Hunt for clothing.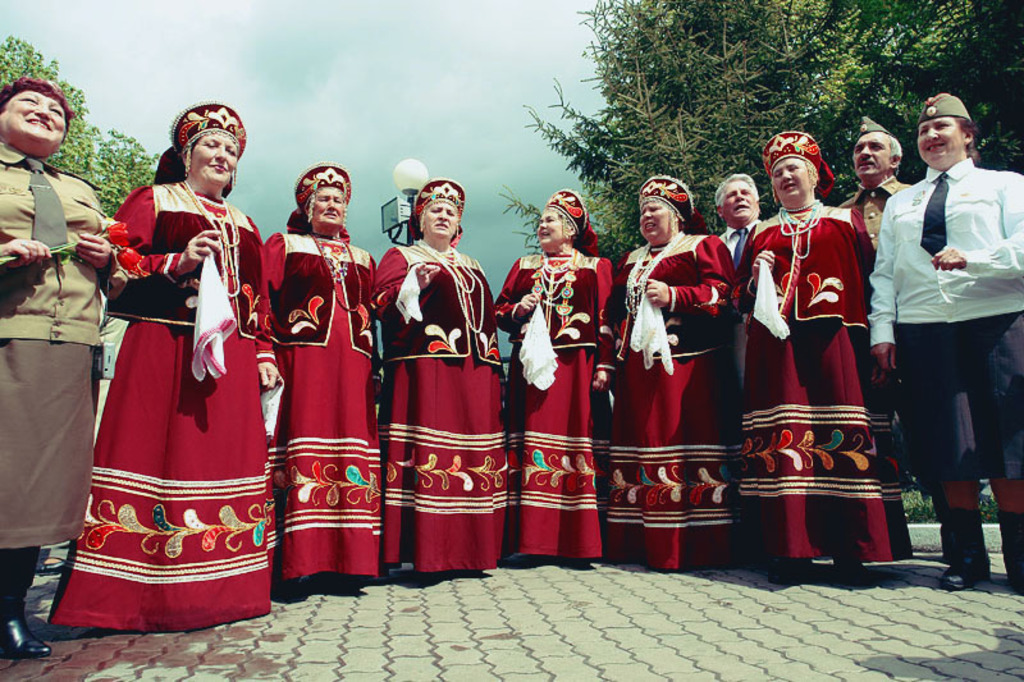
Hunted down at l=611, t=234, r=739, b=572.
